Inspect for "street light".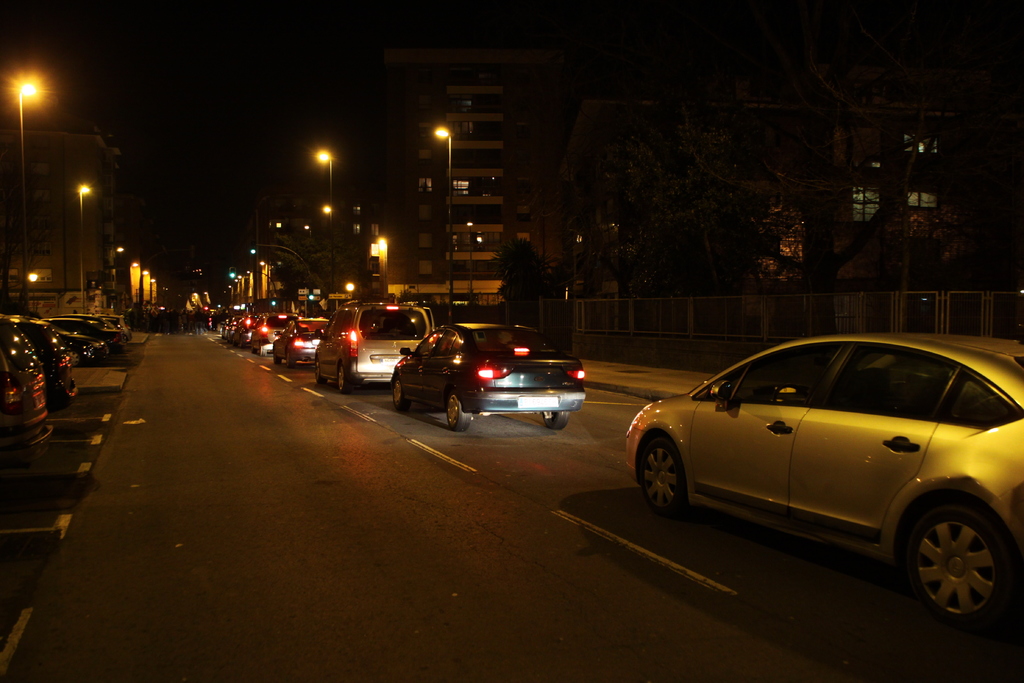
Inspection: l=6, t=74, r=44, b=315.
